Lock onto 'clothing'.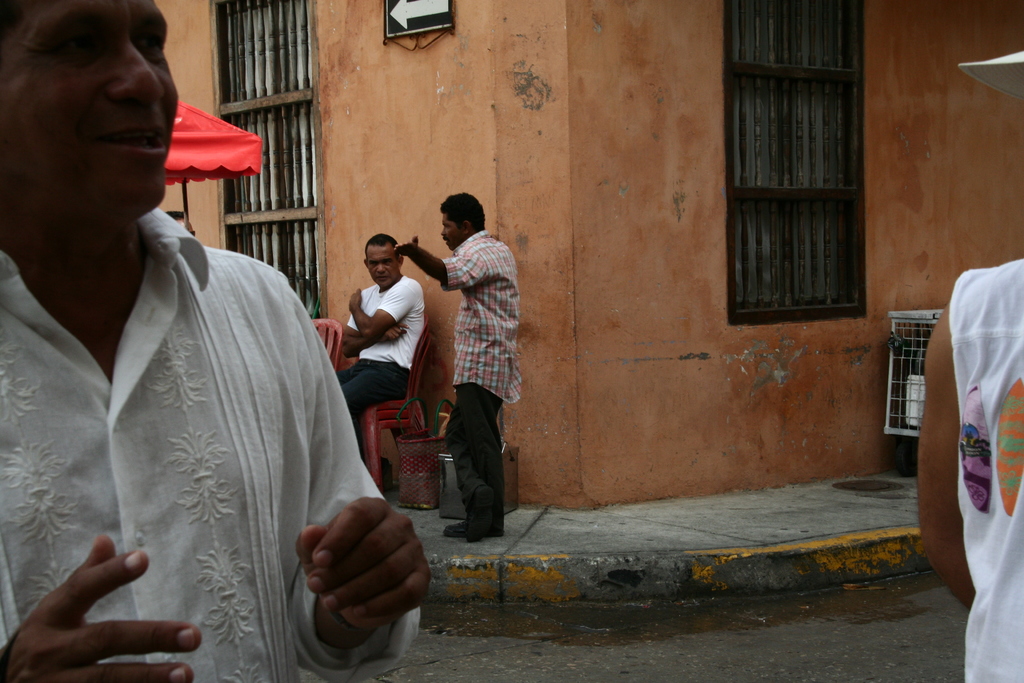
Locked: [0,199,420,682].
